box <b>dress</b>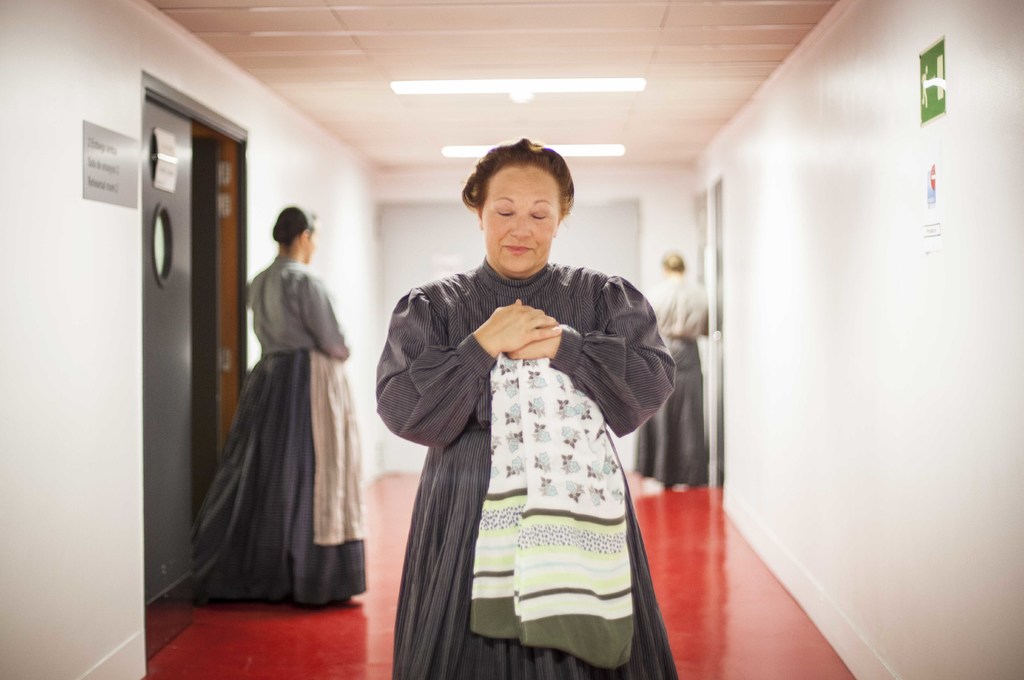
[631, 274, 713, 488]
